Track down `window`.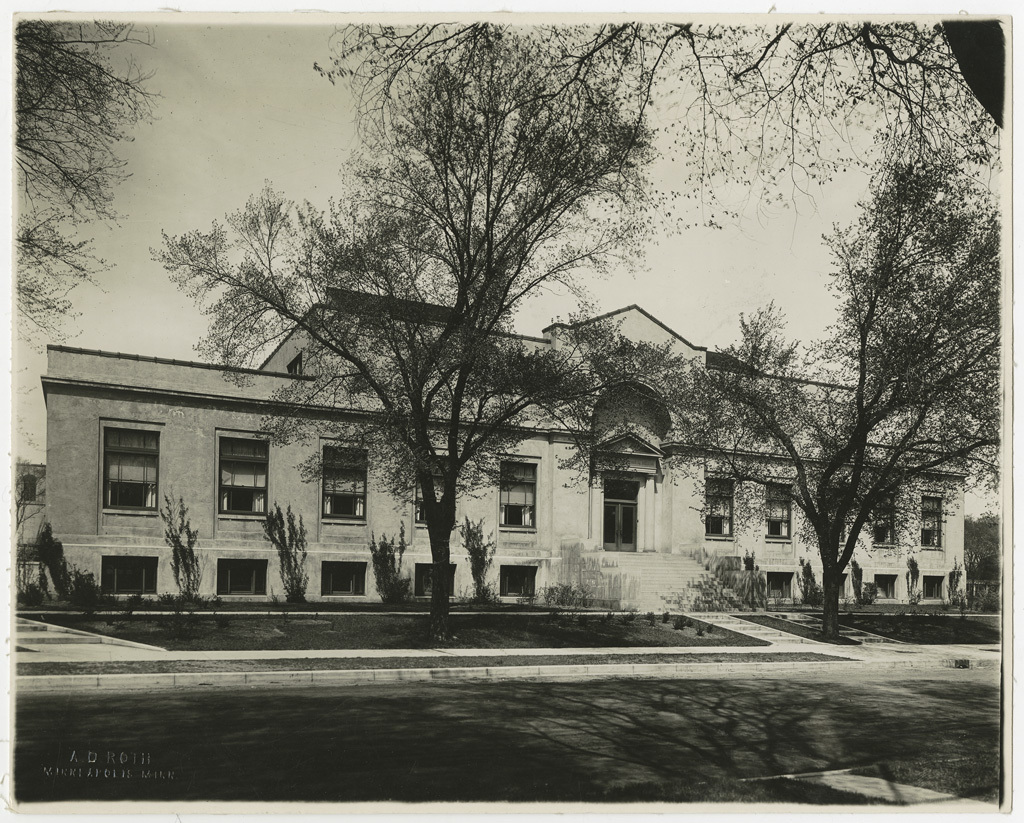
Tracked to [80,405,146,548].
